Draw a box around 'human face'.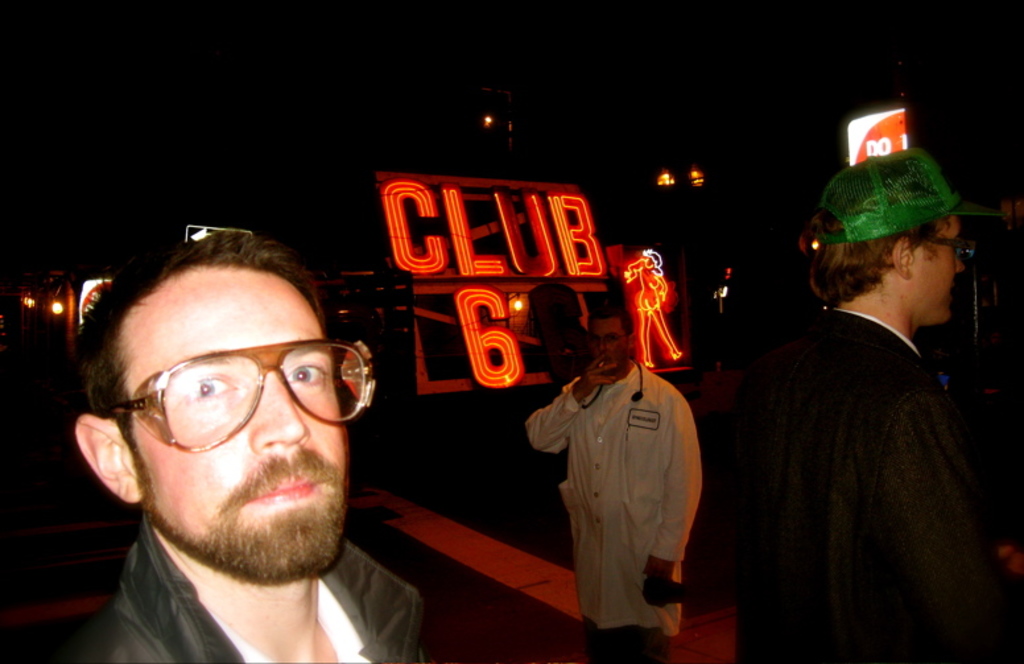
pyautogui.locateOnScreen(592, 313, 633, 367).
